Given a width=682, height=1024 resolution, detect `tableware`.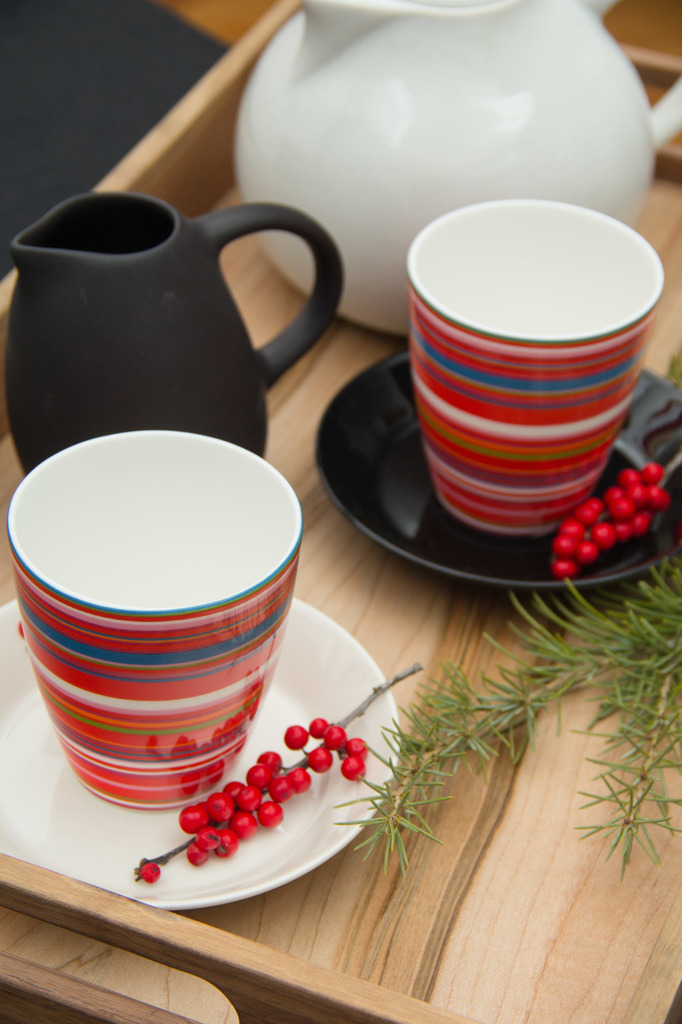
[left=314, top=355, right=681, bottom=594].
